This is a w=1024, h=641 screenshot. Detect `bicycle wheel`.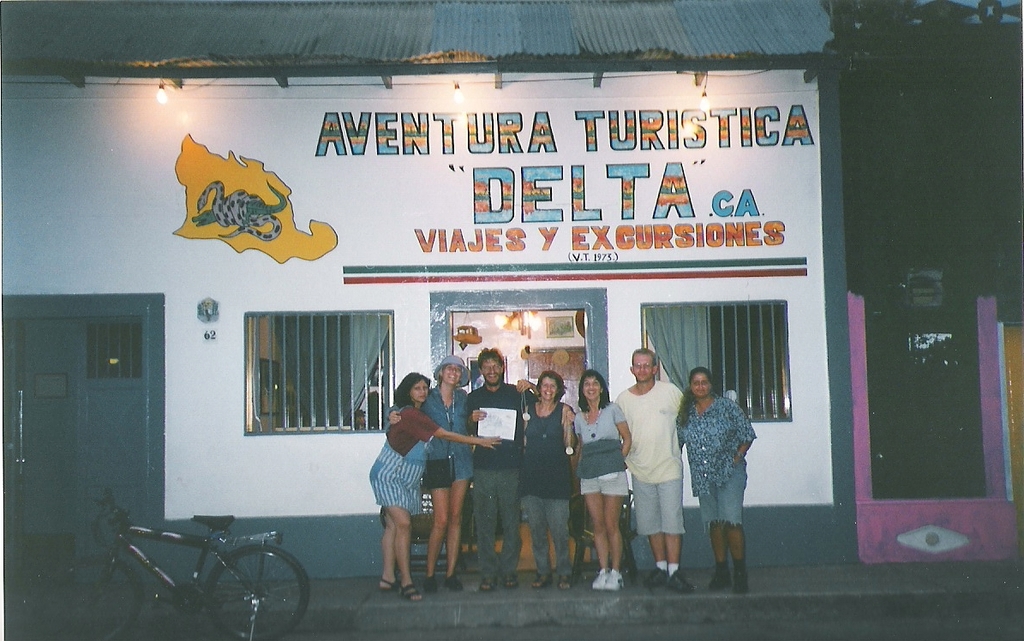
{"left": 201, "top": 542, "right": 308, "bottom": 640}.
